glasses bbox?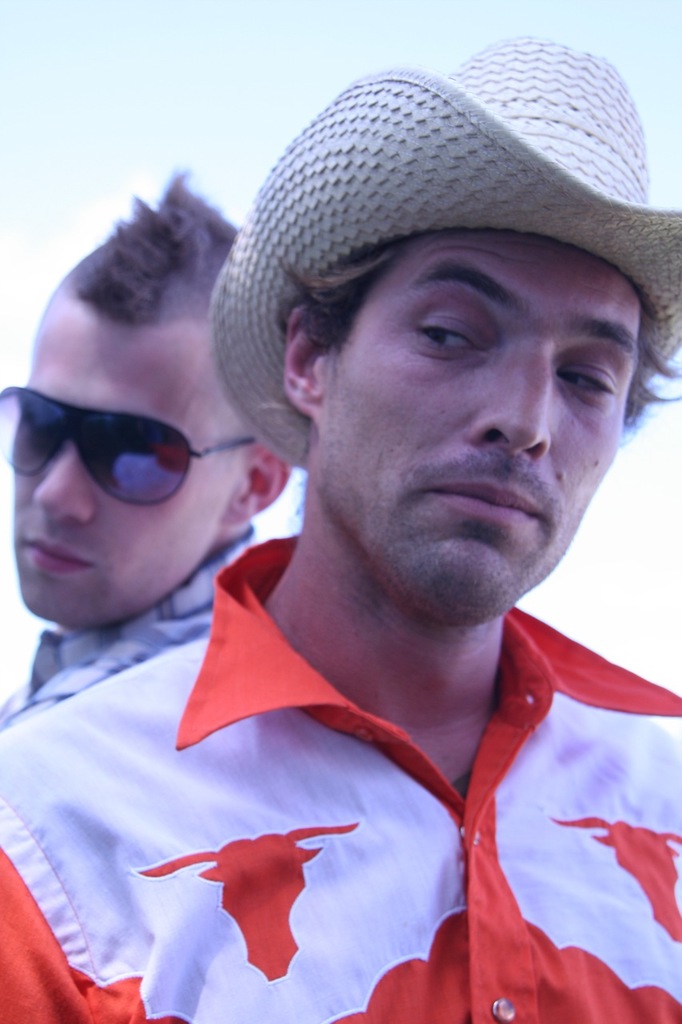
region(10, 402, 264, 504)
